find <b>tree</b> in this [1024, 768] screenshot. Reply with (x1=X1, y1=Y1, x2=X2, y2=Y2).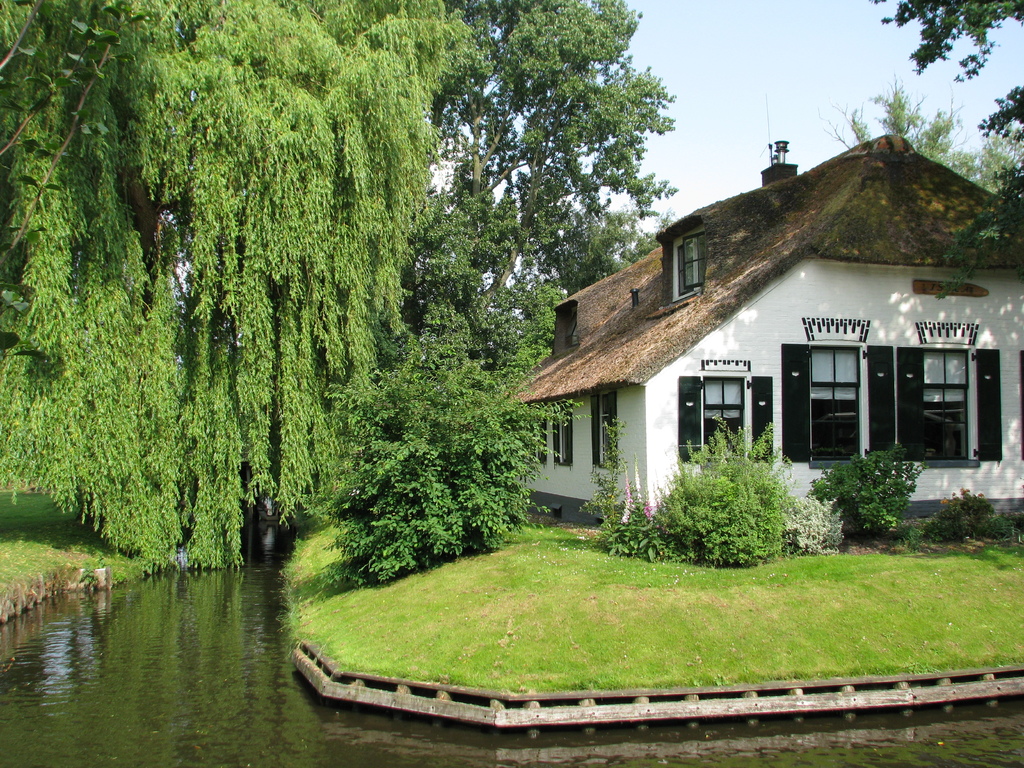
(x1=652, y1=412, x2=789, y2=564).
